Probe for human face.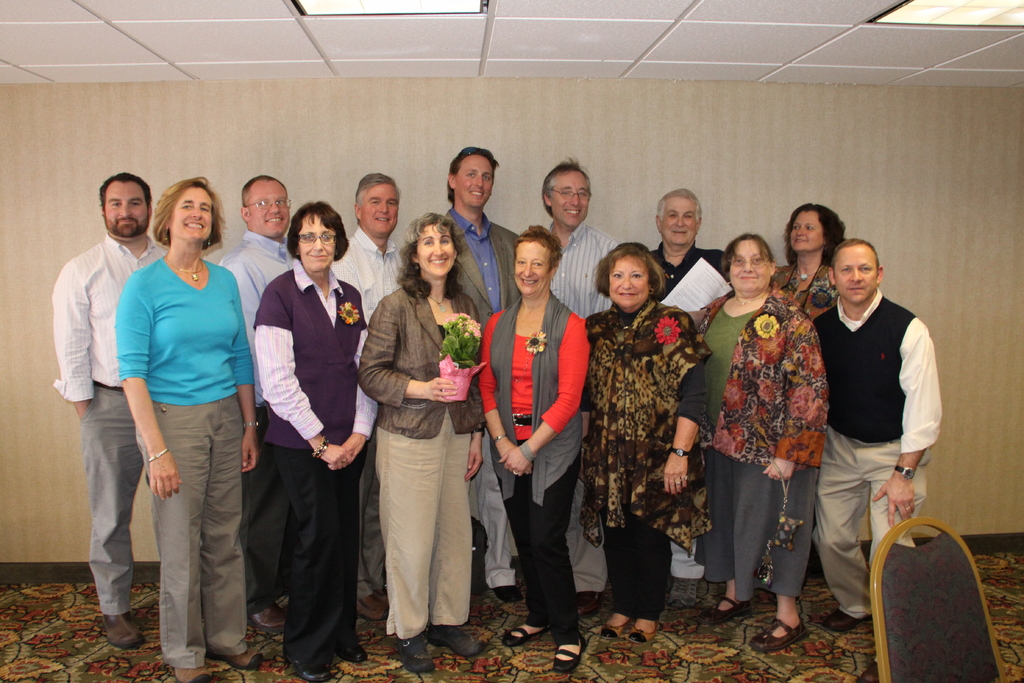
Probe result: box=[515, 239, 552, 294].
